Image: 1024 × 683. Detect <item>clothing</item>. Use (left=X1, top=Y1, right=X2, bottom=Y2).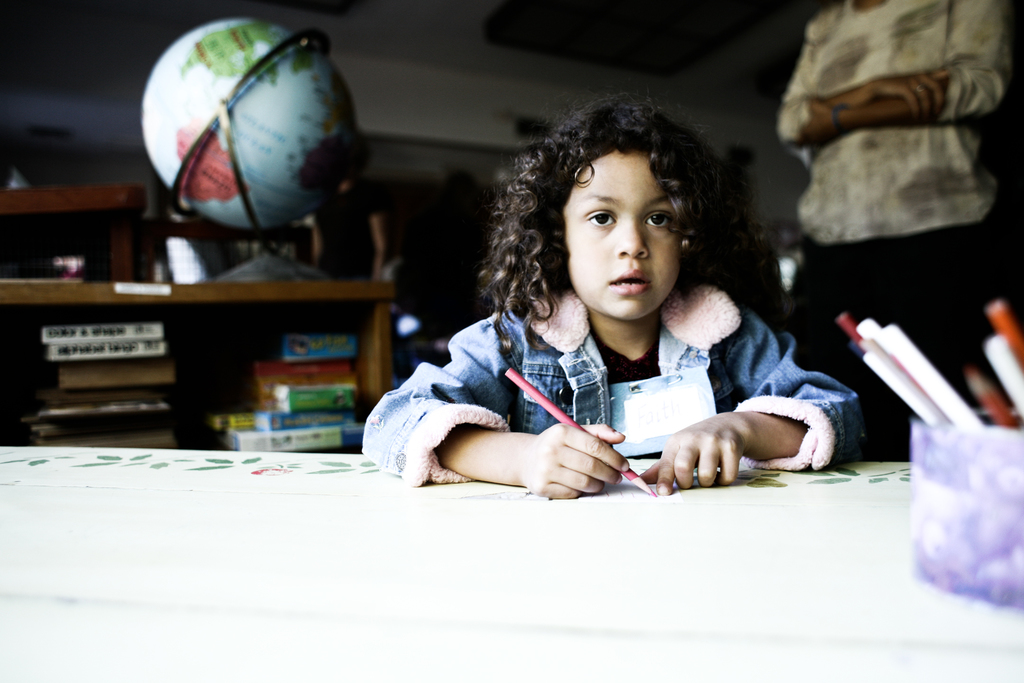
(left=360, top=285, right=871, bottom=490).
